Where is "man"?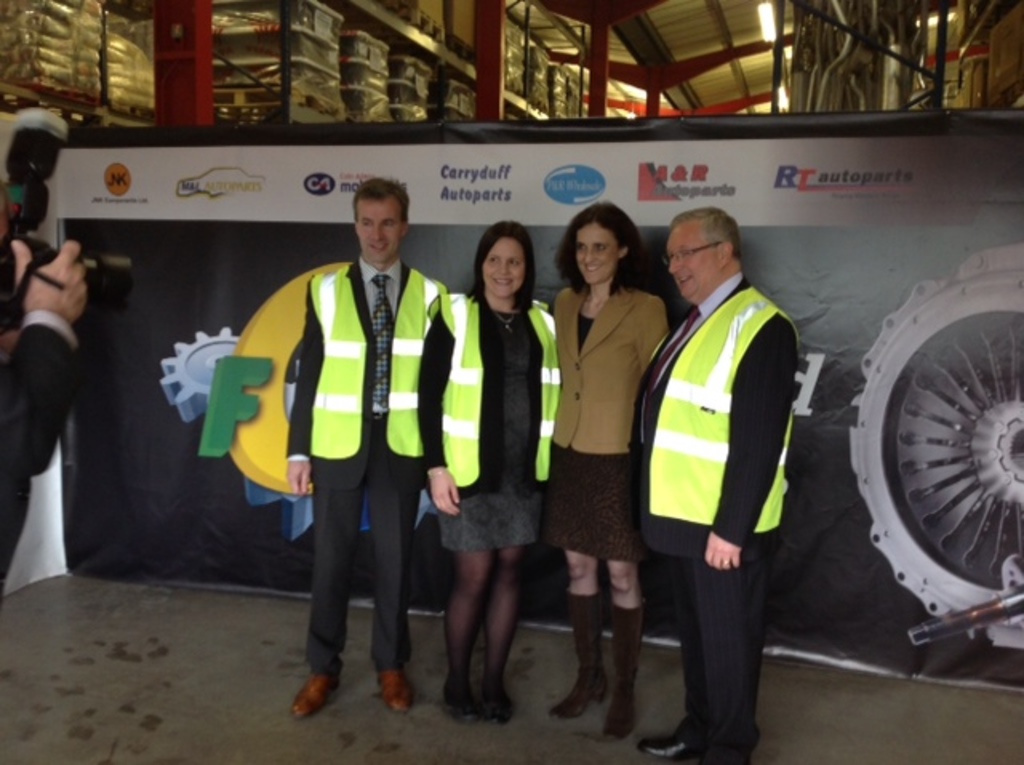
<bbox>285, 171, 456, 722</bbox>.
